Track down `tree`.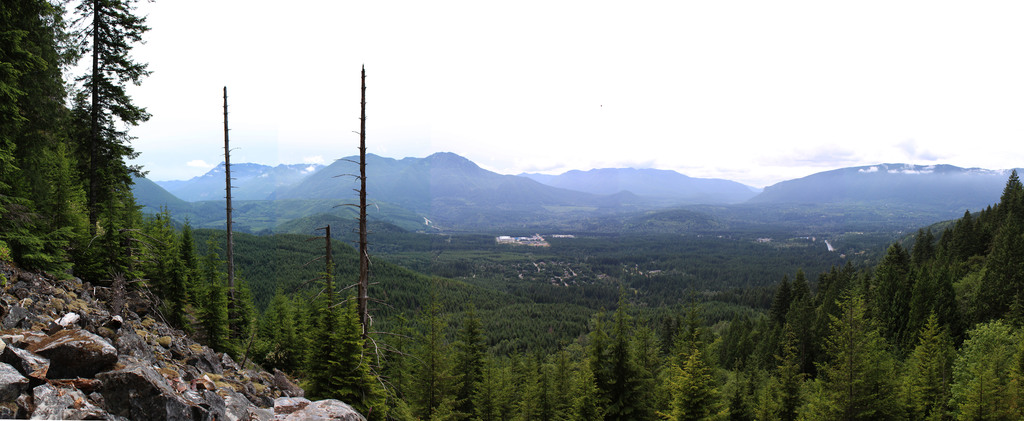
Tracked to BBox(0, 0, 87, 280).
